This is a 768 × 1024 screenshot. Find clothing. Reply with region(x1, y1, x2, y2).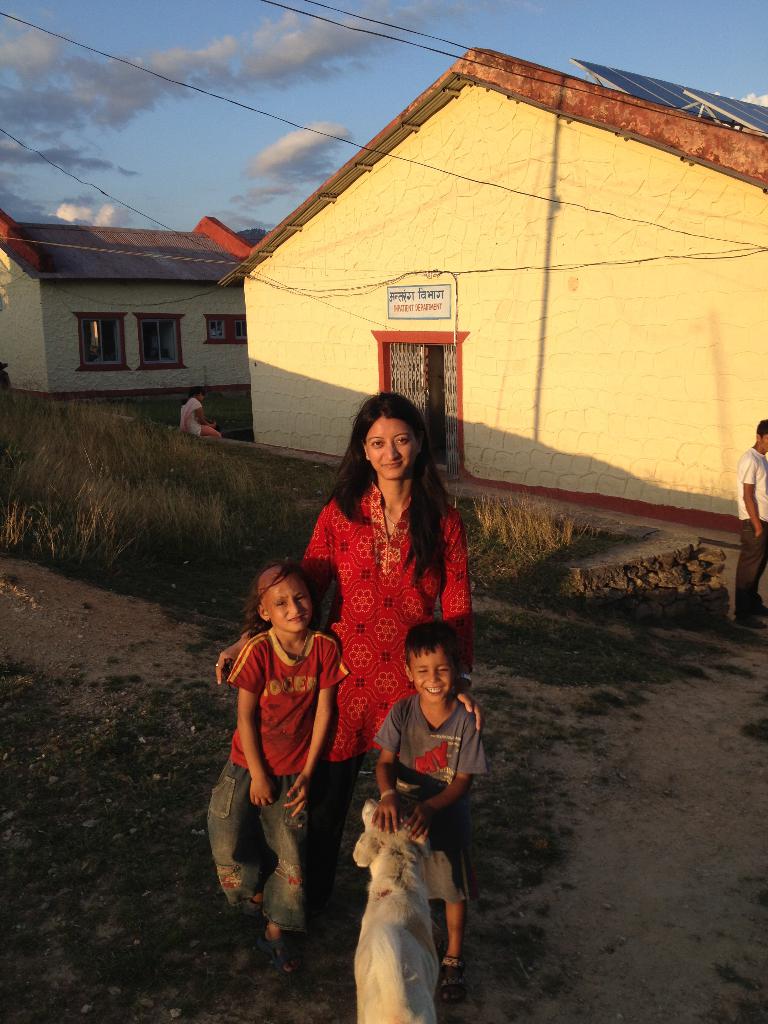
region(213, 758, 325, 925).
